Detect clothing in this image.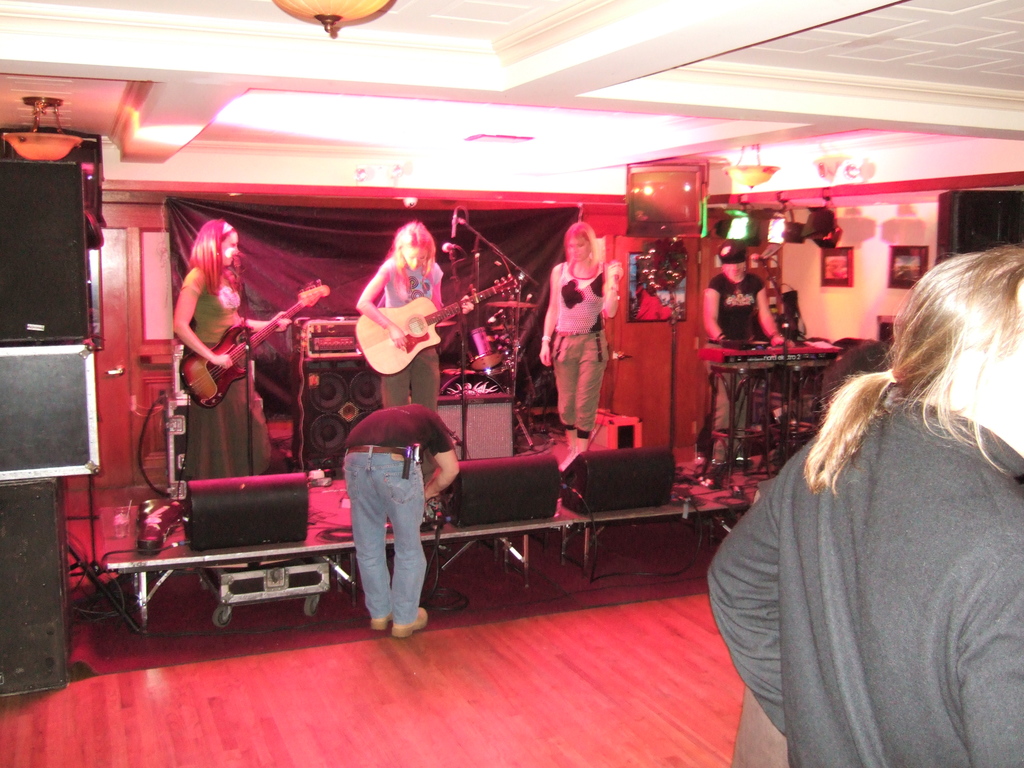
Detection: 334,397,470,612.
